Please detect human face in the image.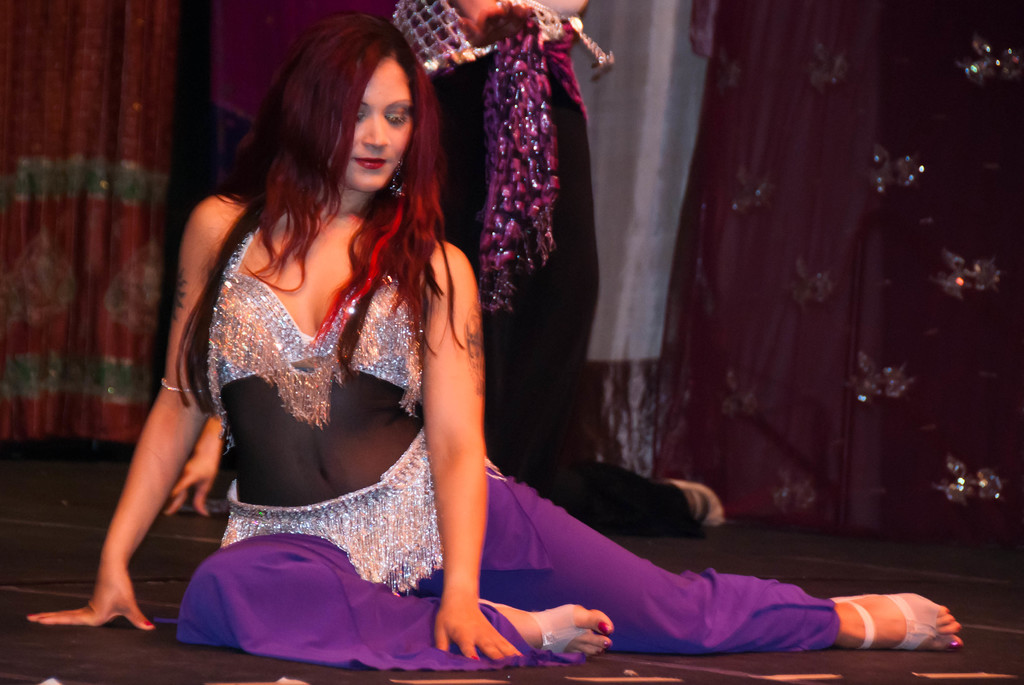
select_region(332, 49, 413, 185).
